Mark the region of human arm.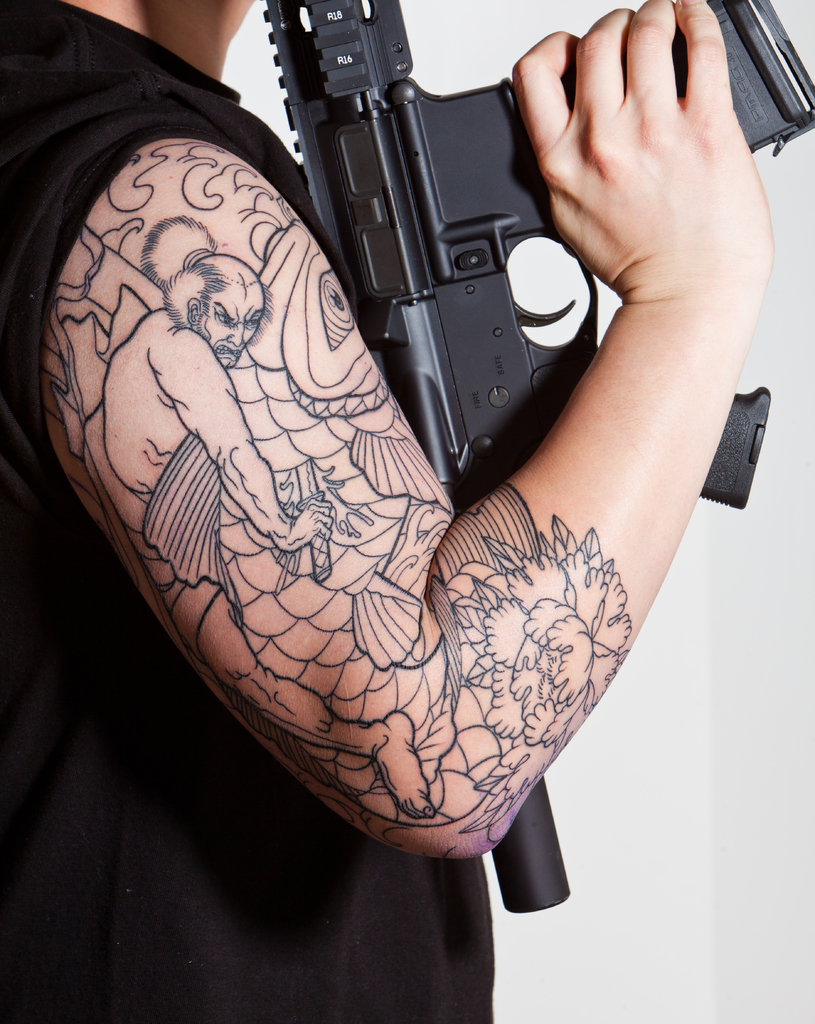
Region: 36,53,693,917.
